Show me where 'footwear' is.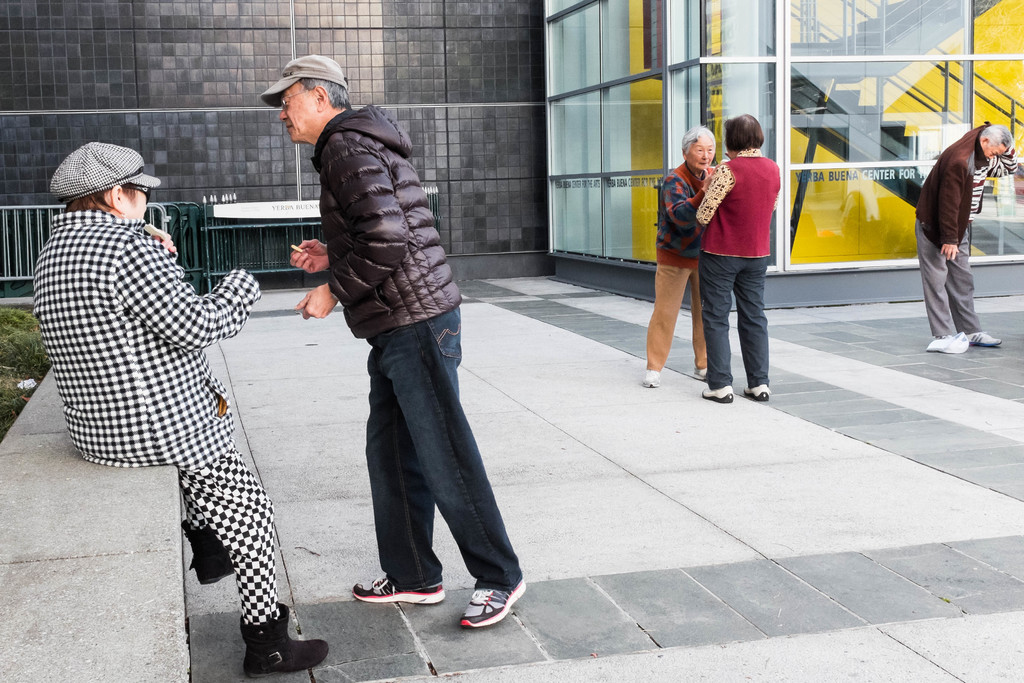
'footwear' is at rect(740, 381, 771, 402).
